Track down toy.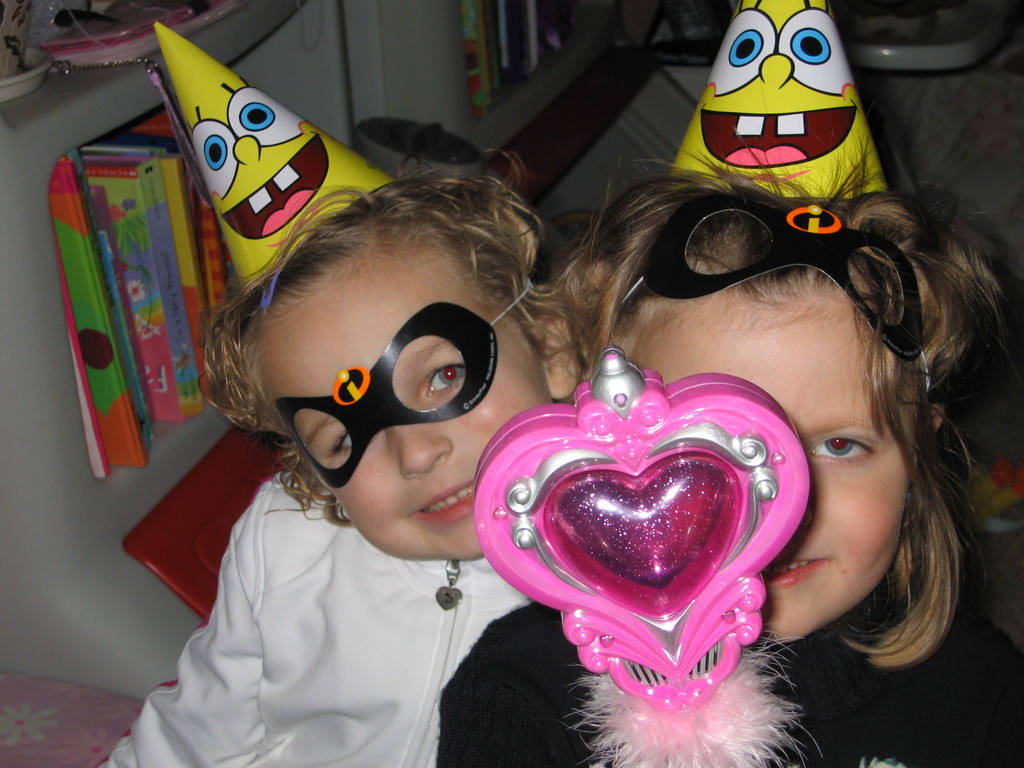
Tracked to left=454, top=328, right=836, bottom=756.
